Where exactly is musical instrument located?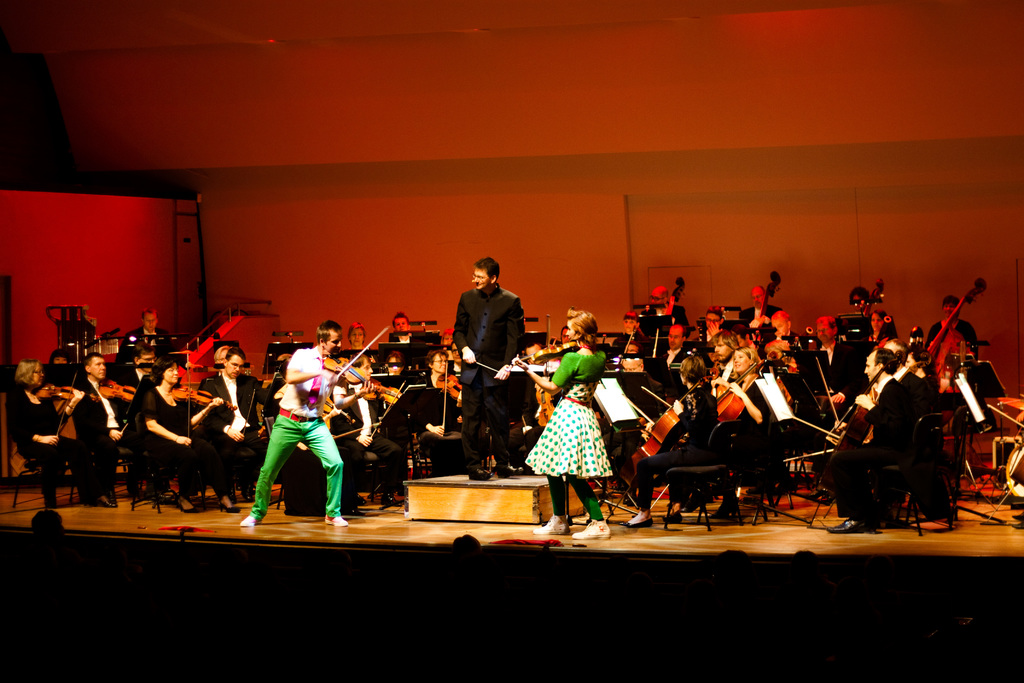
Its bounding box is BBox(664, 270, 685, 324).
